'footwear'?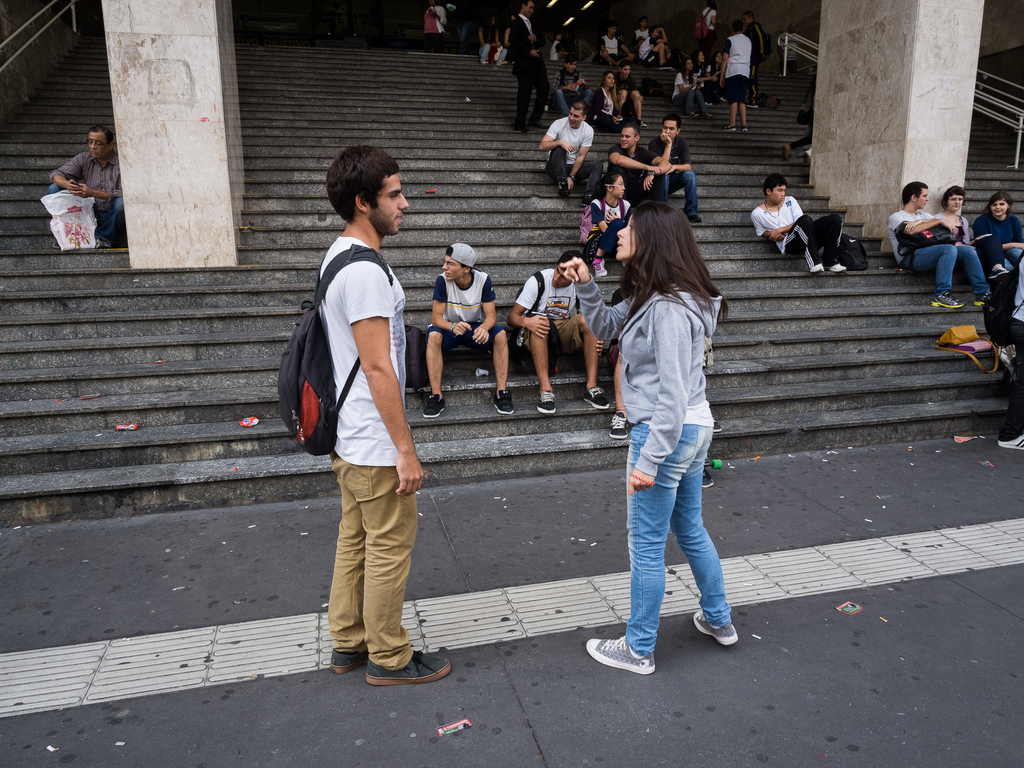
left=810, top=264, right=827, bottom=273
